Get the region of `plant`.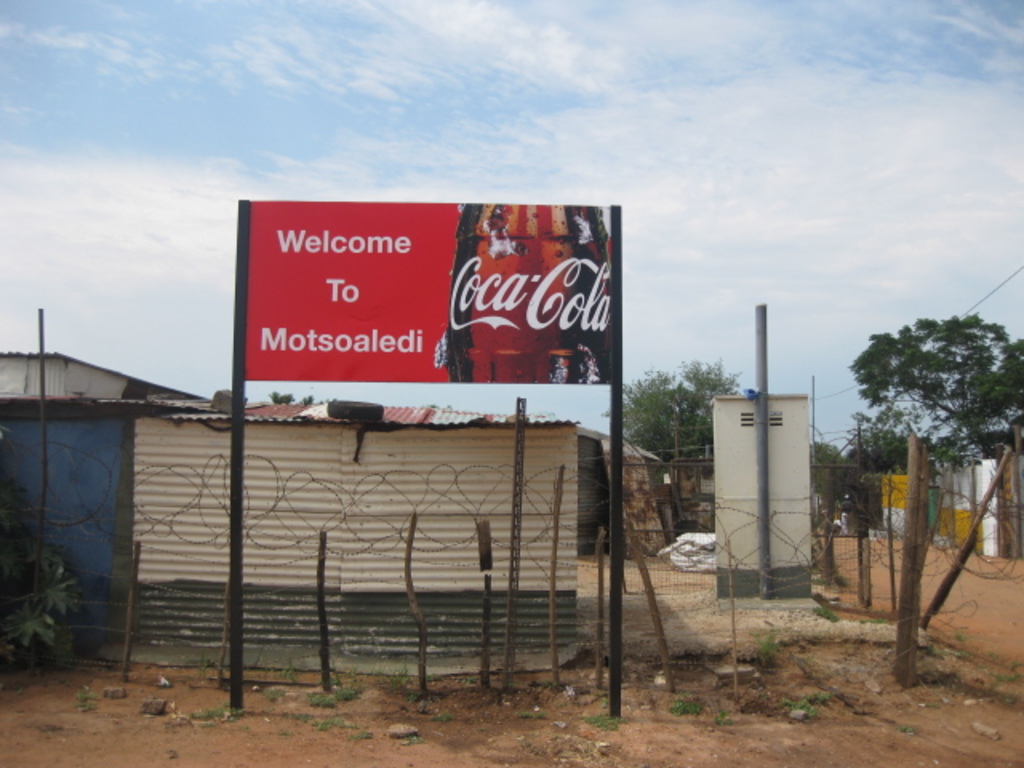
[722,707,739,718].
